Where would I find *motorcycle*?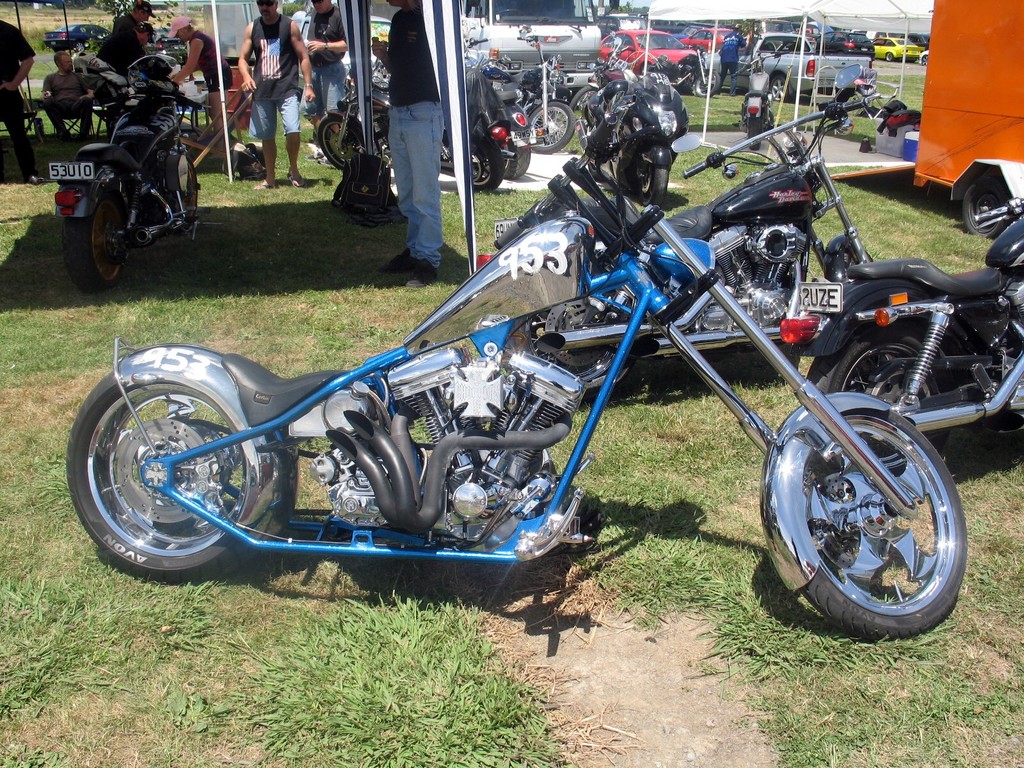
At select_region(611, 81, 666, 205).
